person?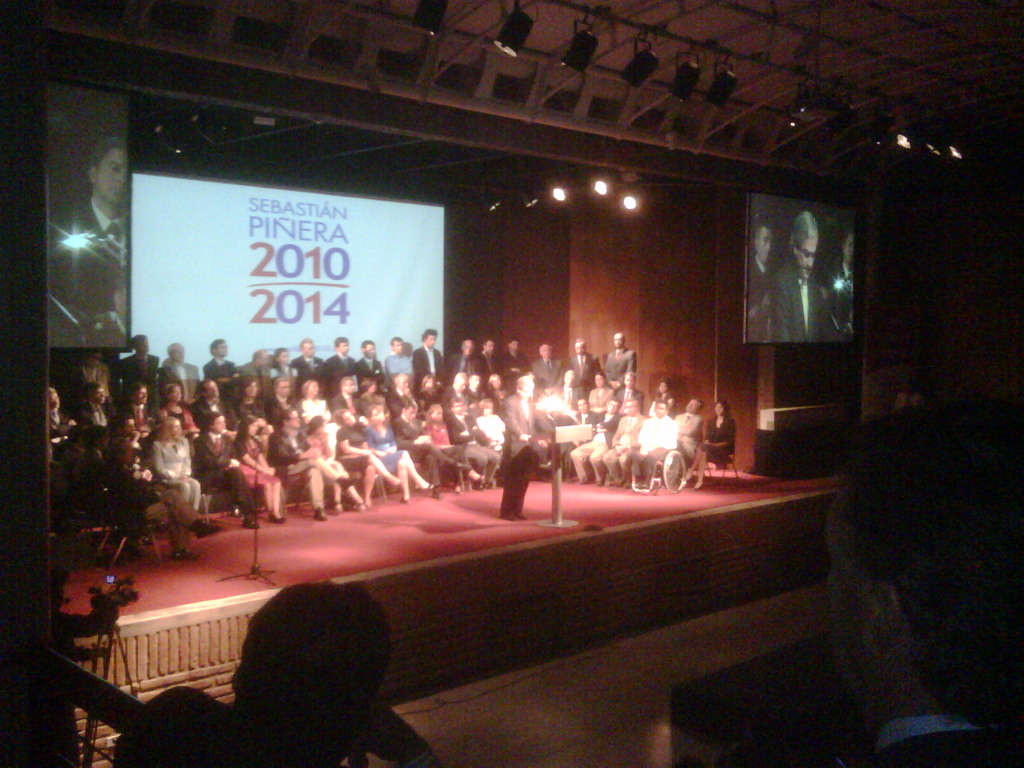
x1=158, y1=343, x2=199, y2=393
